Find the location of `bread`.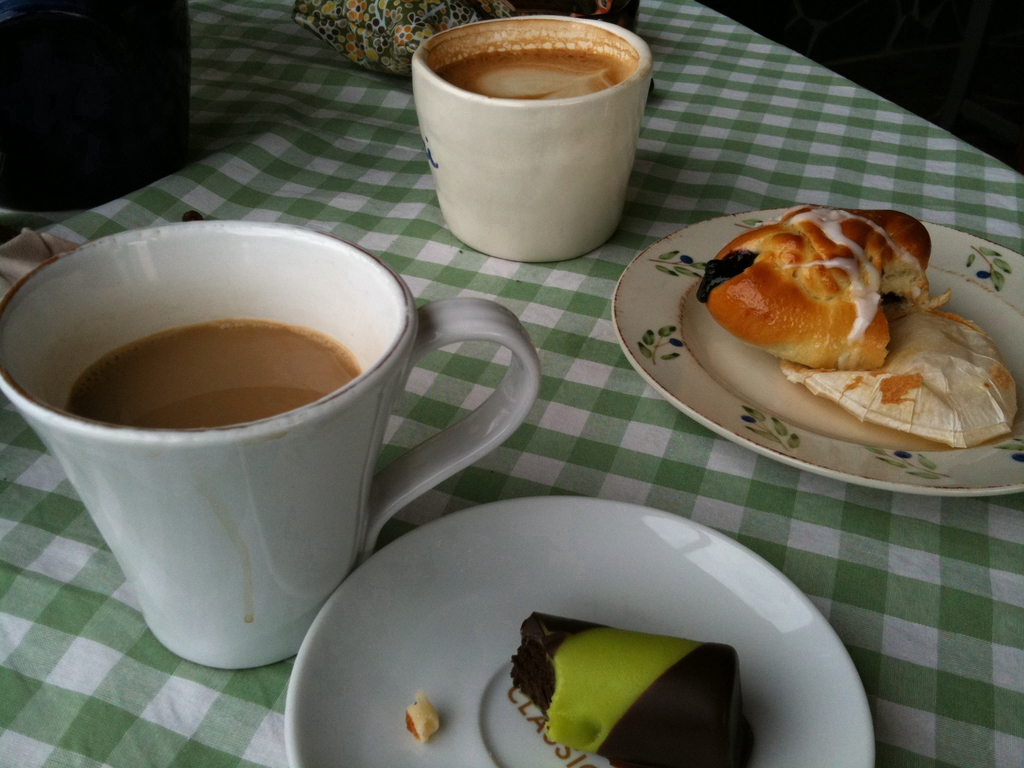
Location: BBox(506, 609, 748, 767).
